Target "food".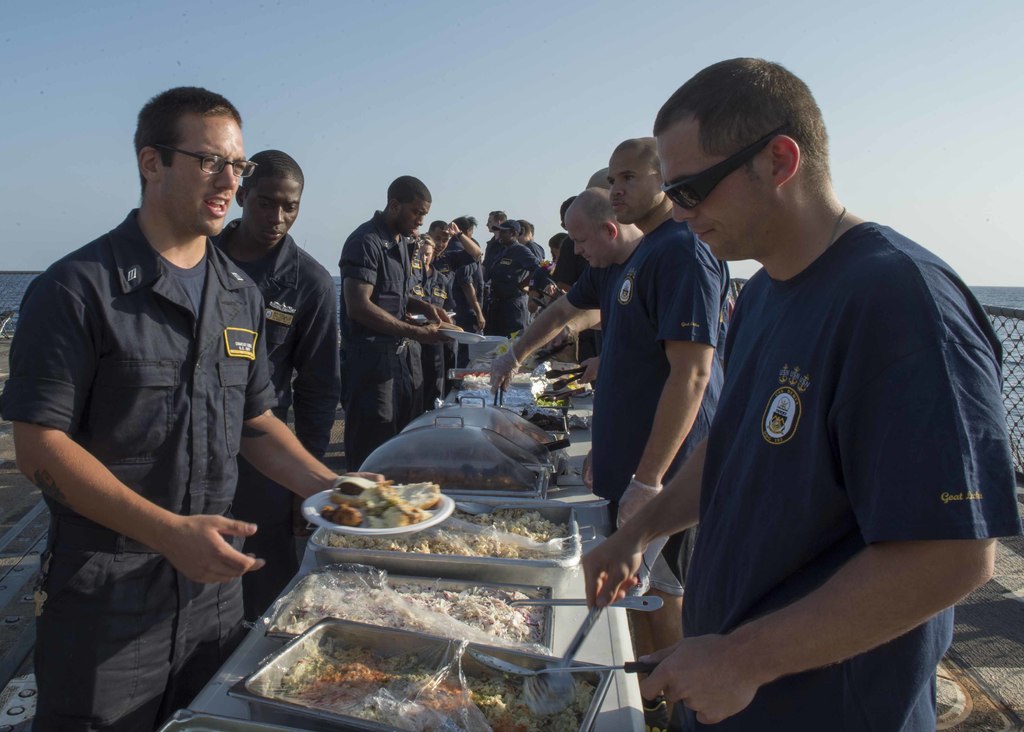
Target region: 460/370/490/382.
